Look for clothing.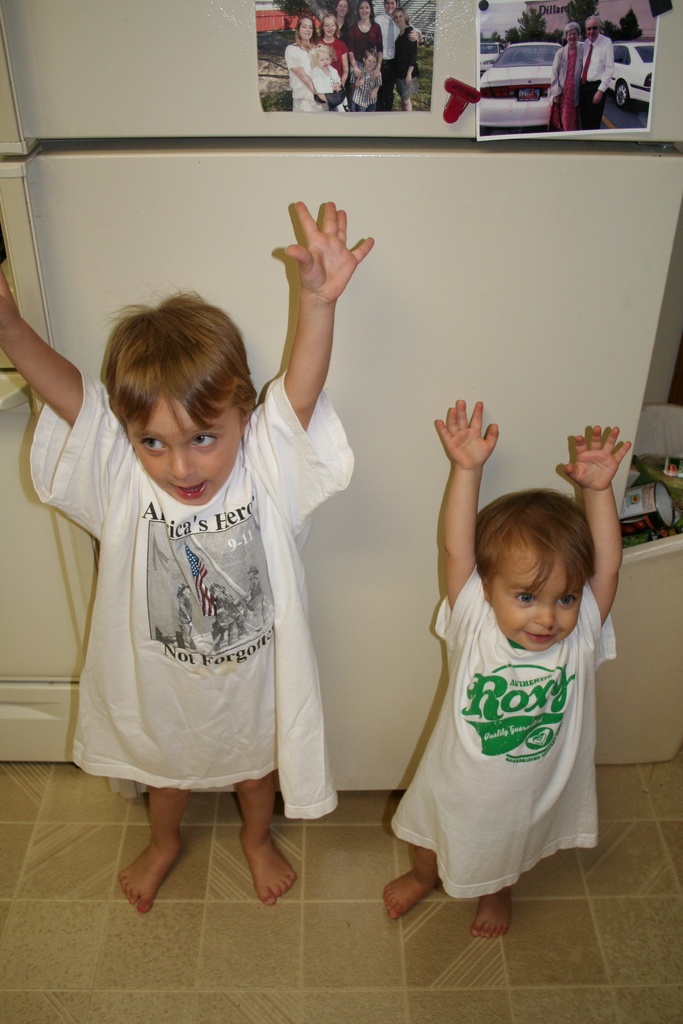
Found: 40:370:347:820.
